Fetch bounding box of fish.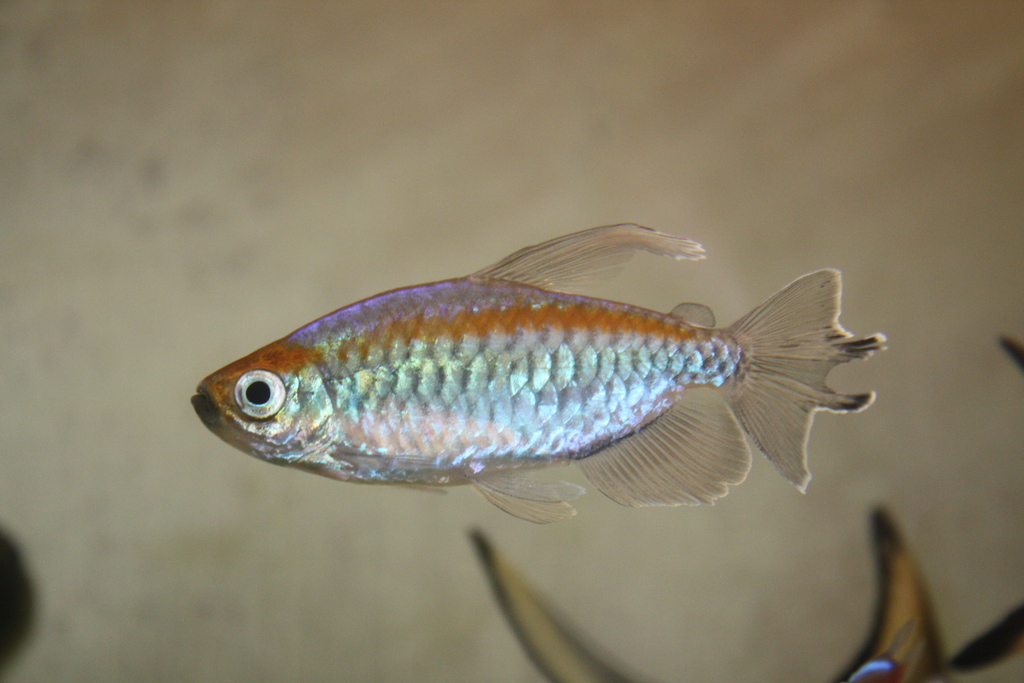
Bbox: <box>193,232,874,526</box>.
